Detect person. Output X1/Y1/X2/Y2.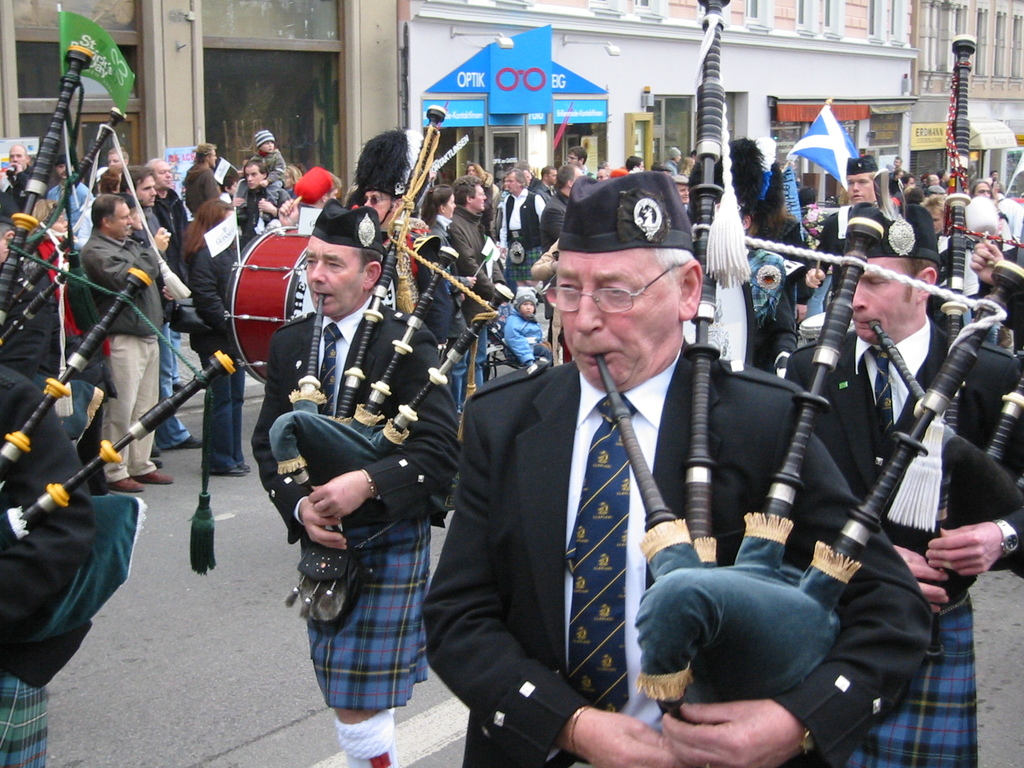
500/301/554/367.
